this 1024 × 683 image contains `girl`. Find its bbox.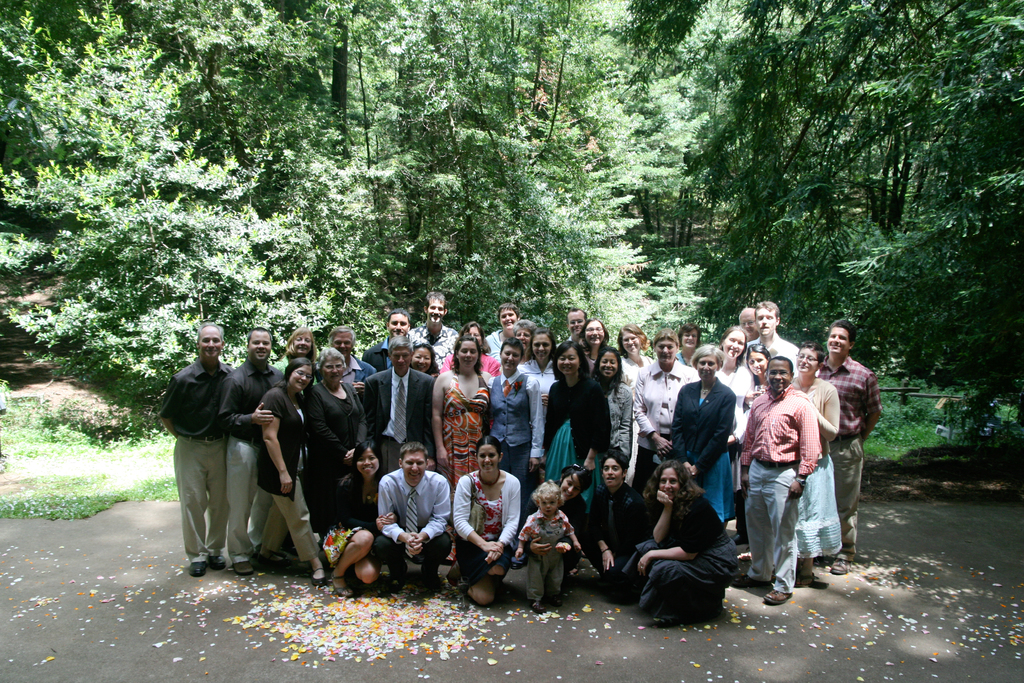
pyautogui.locateOnScreen(590, 347, 631, 466).
